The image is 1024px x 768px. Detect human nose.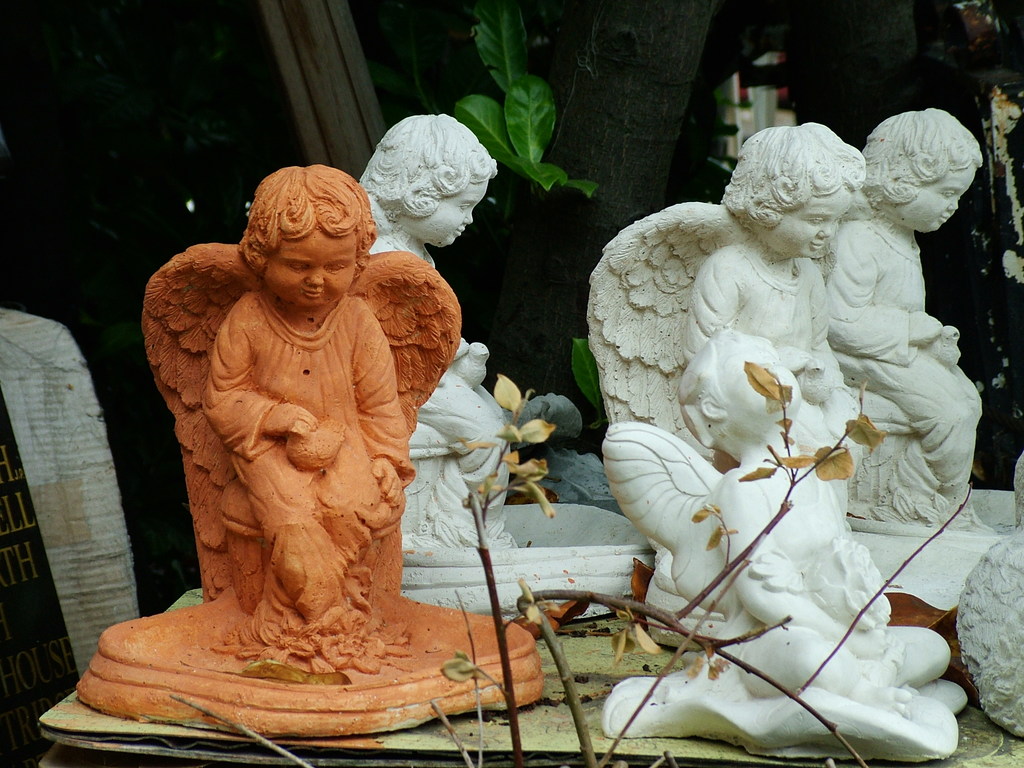
Detection: 461 207 474 224.
